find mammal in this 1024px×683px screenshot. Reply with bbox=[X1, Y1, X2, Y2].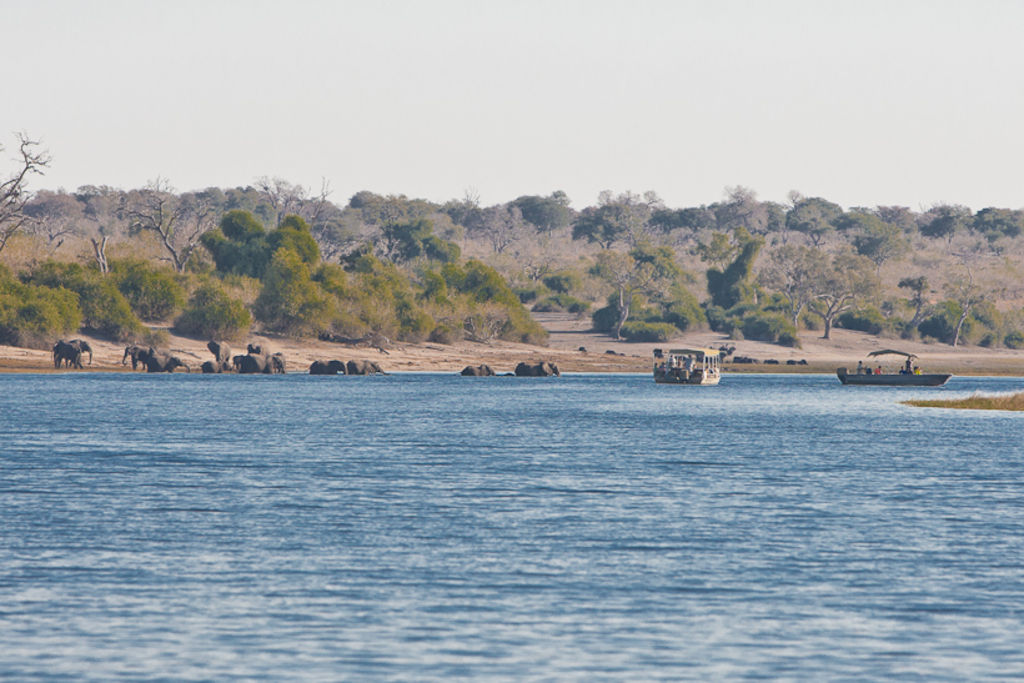
bbox=[654, 361, 658, 373].
